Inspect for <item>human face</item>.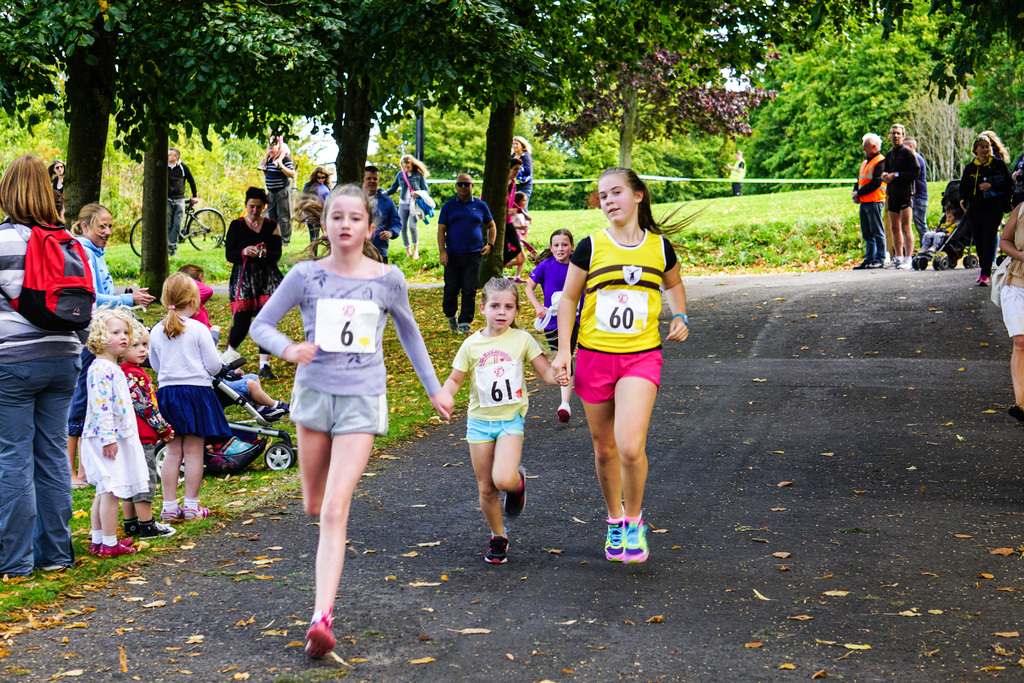
Inspection: select_region(365, 174, 378, 193).
